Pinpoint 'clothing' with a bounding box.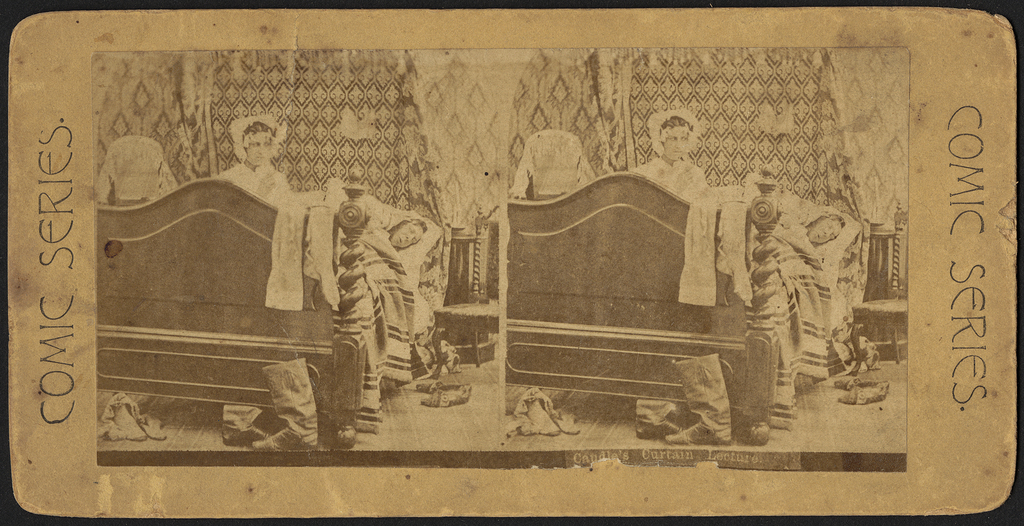
634:162:705:210.
